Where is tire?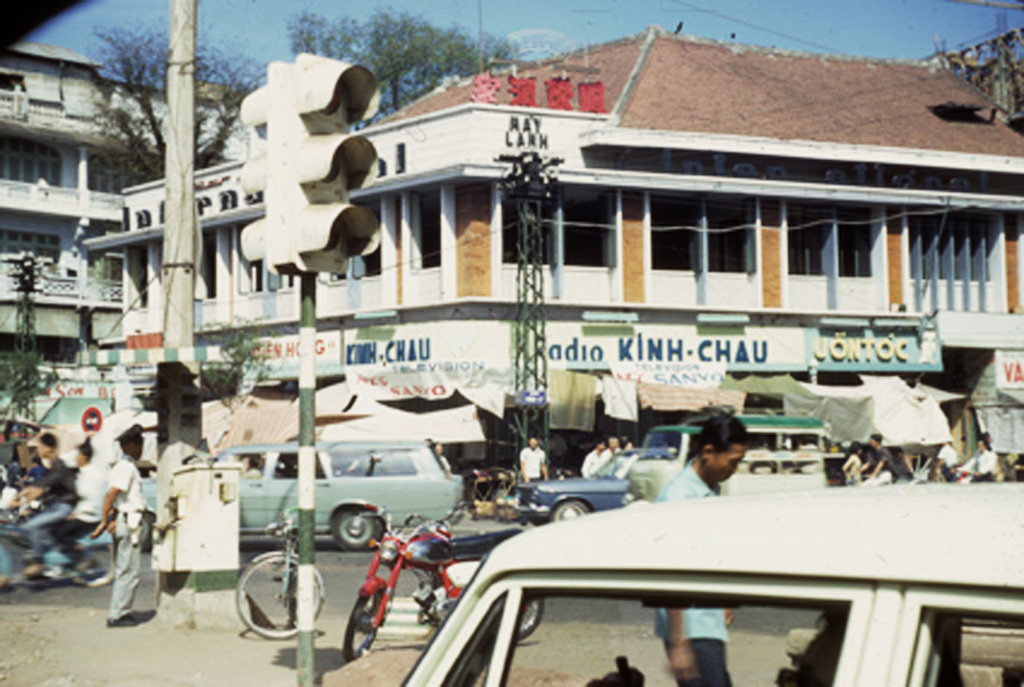
(546,497,589,520).
